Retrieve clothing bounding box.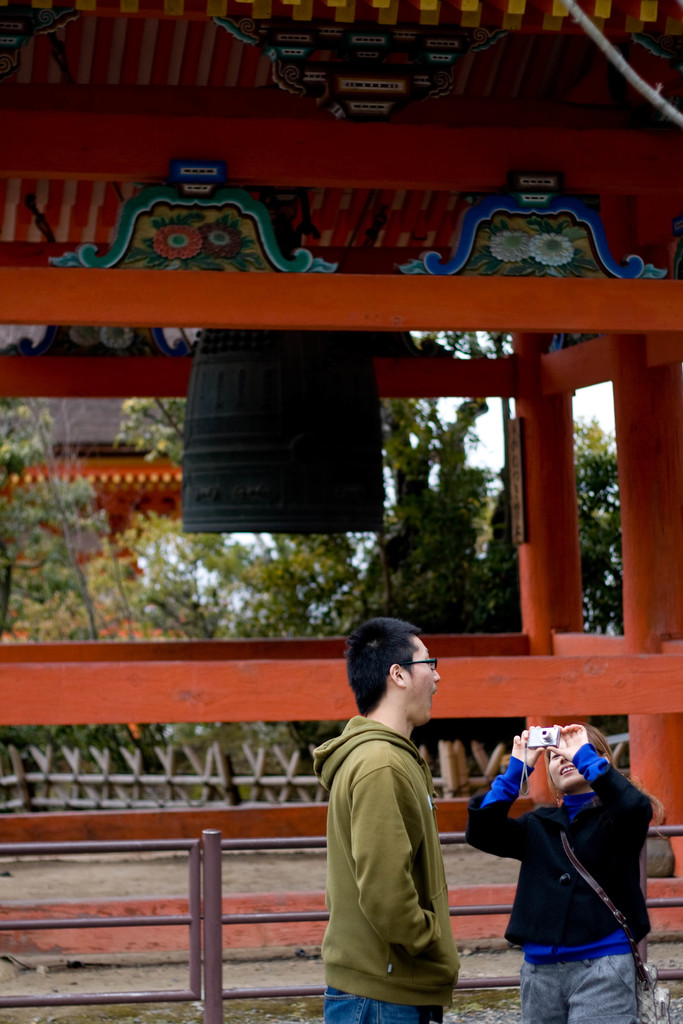
Bounding box: 311, 708, 461, 1023.
